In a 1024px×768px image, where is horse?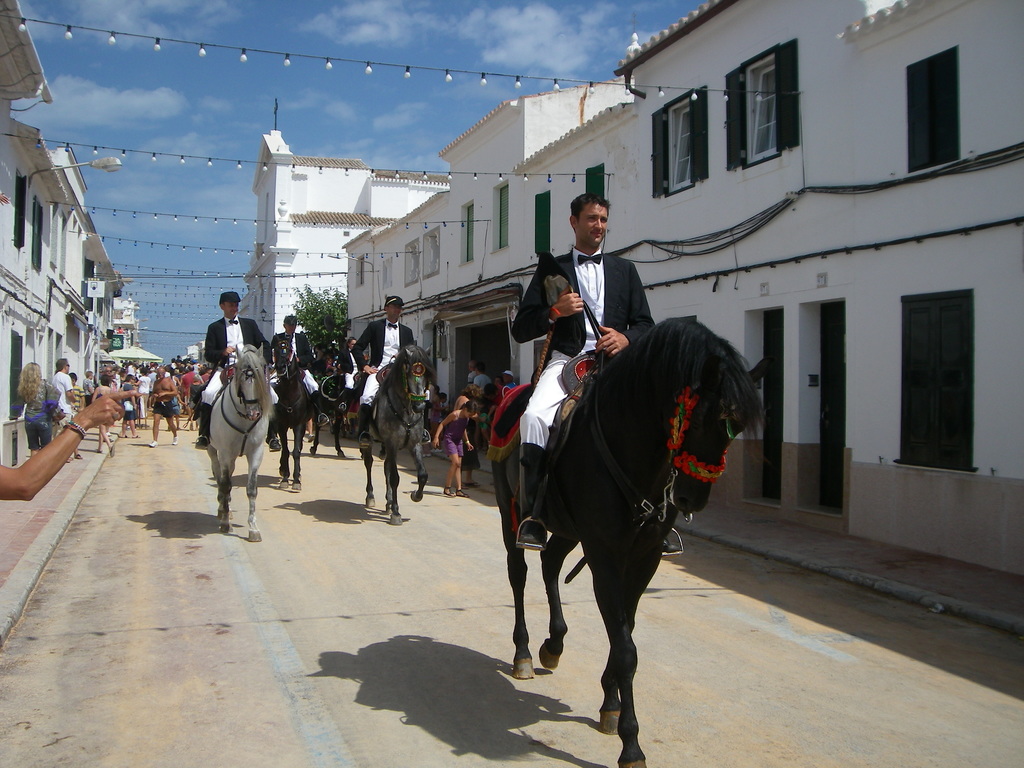
bbox=[202, 343, 276, 545].
